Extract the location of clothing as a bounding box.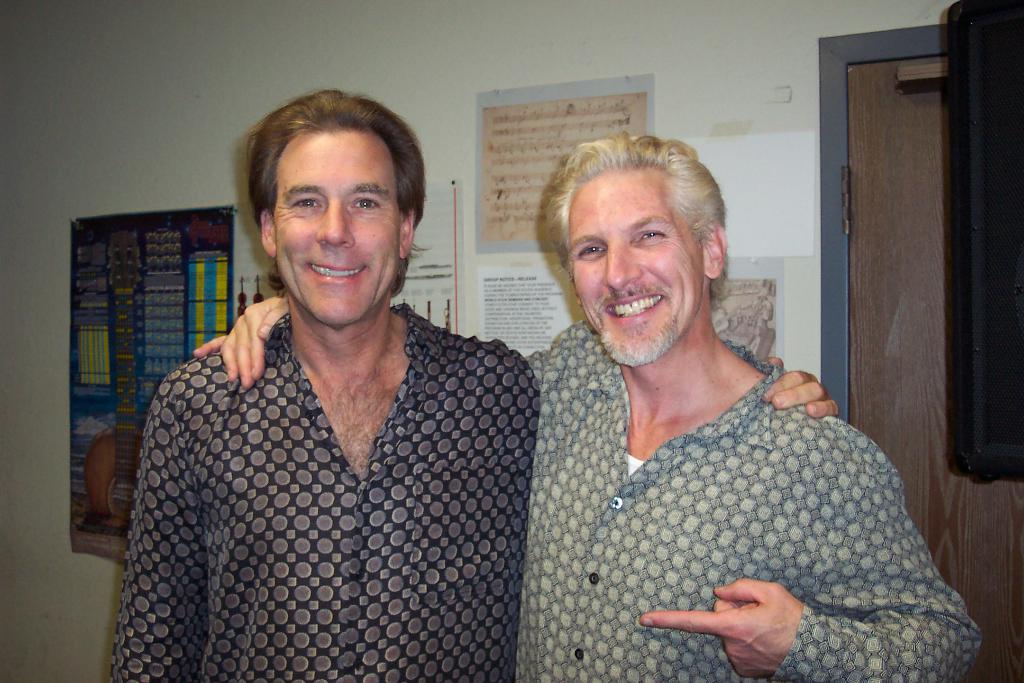
locate(109, 267, 552, 673).
